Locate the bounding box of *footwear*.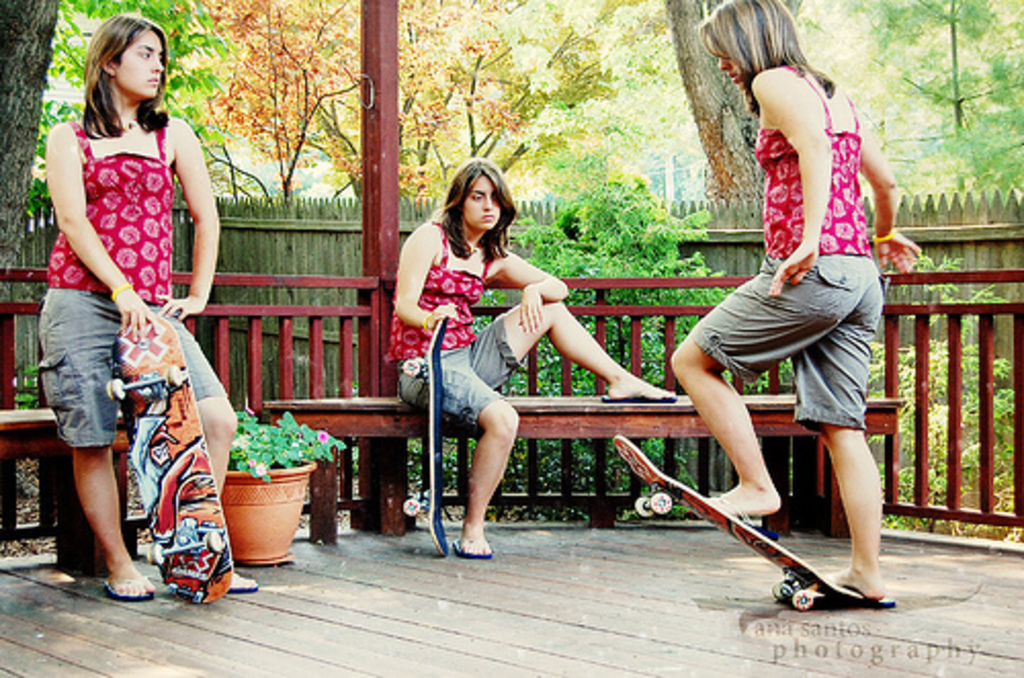
Bounding box: locate(102, 574, 154, 602).
